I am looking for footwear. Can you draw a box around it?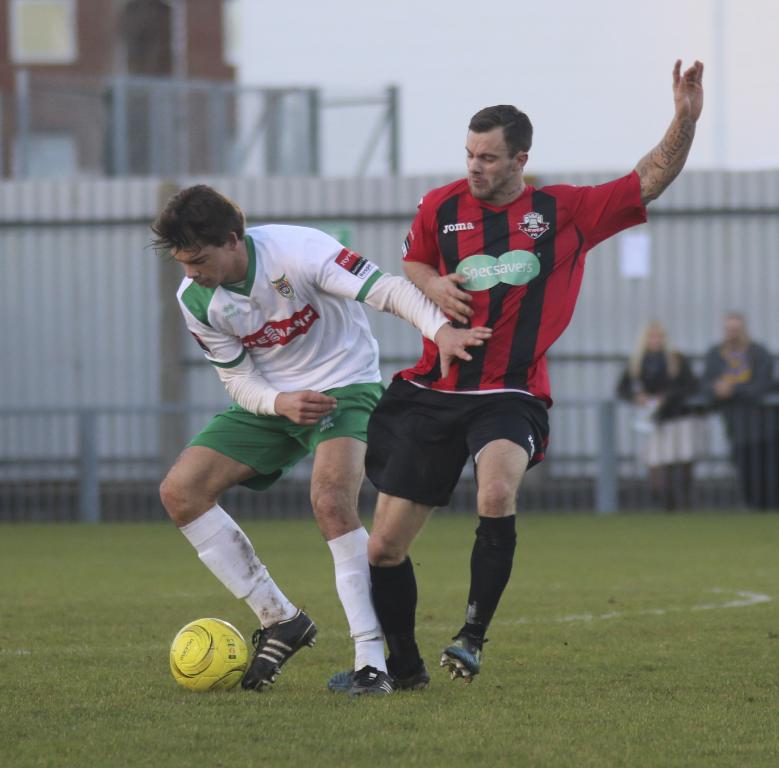
Sure, the bounding box is {"x1": 234, "y1": 609, "x2": 315, "y2": 697}.
